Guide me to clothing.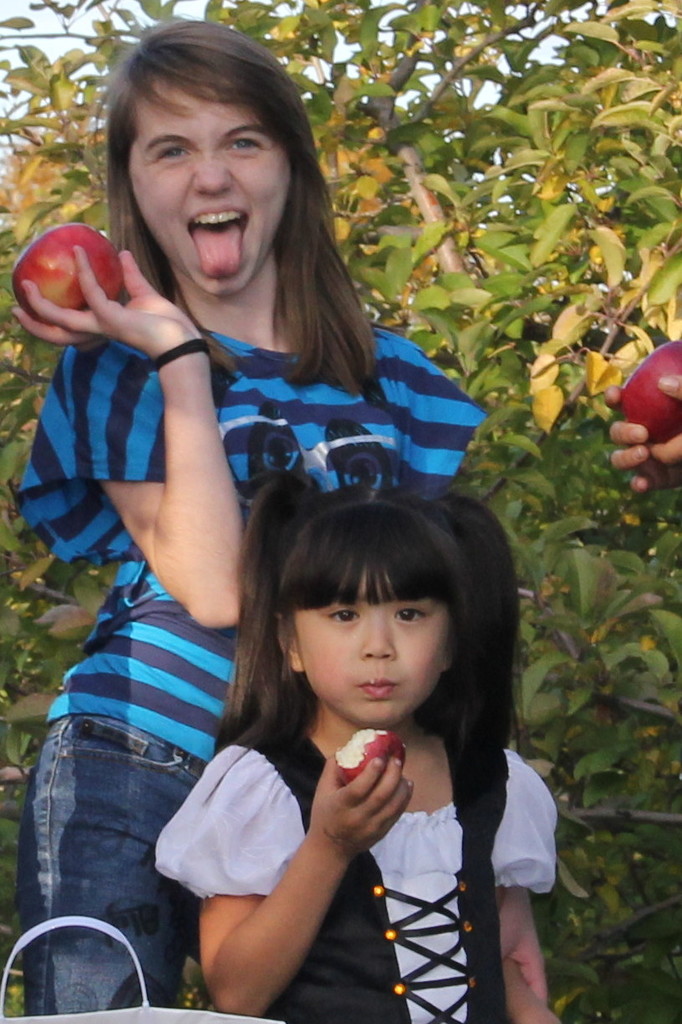
Guidance: {"x1": 16, "y1": 307, "x2": 490, "y2": 1022}.
